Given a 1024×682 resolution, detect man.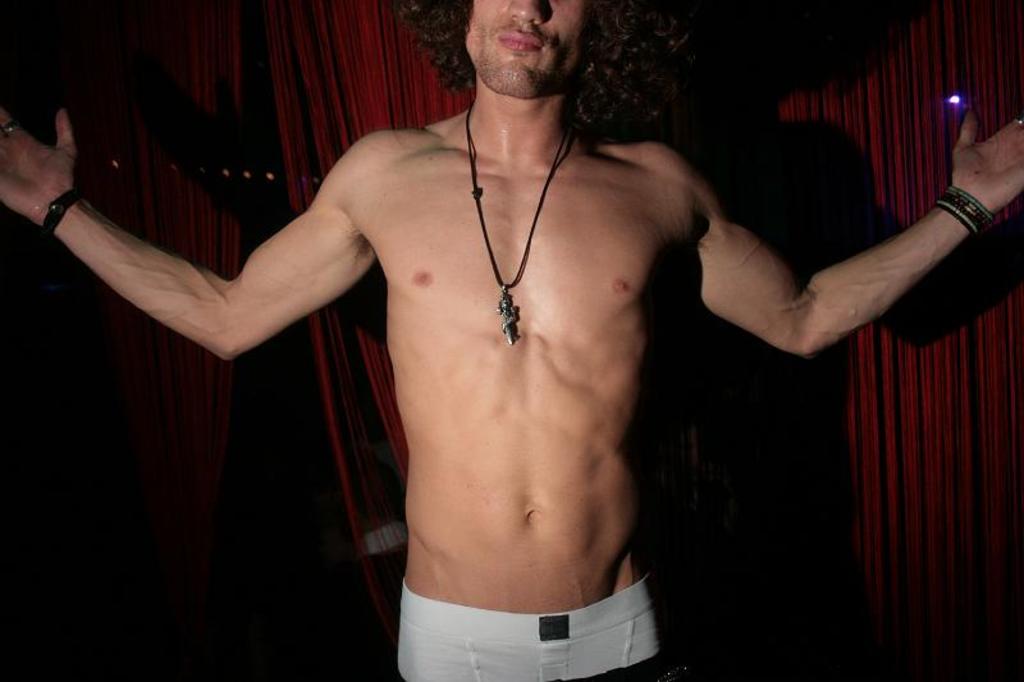
5/0/1023/679.
